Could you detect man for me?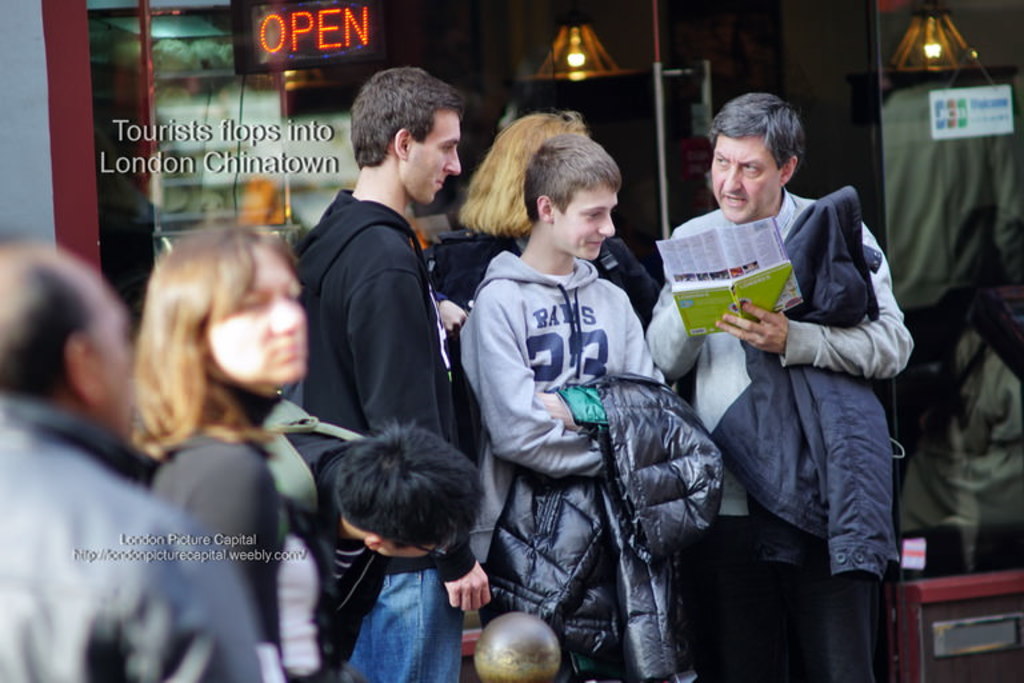
Detection result: 284:71:480:682.
